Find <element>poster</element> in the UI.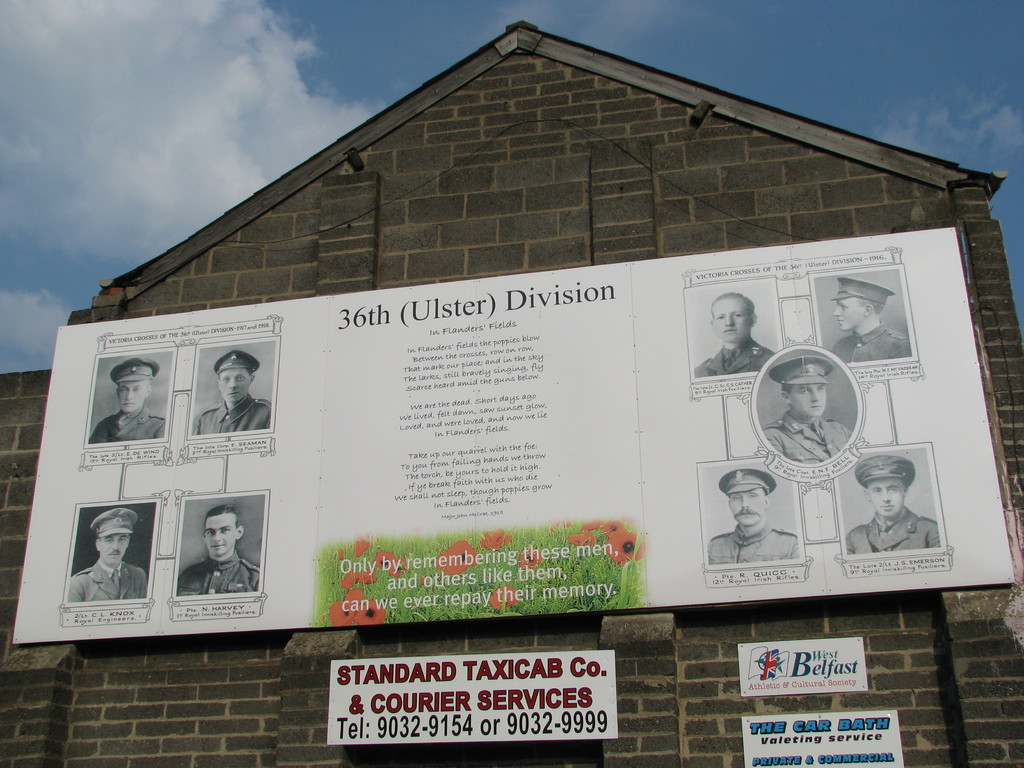
UI element at region(737, 635, 868, 697).
